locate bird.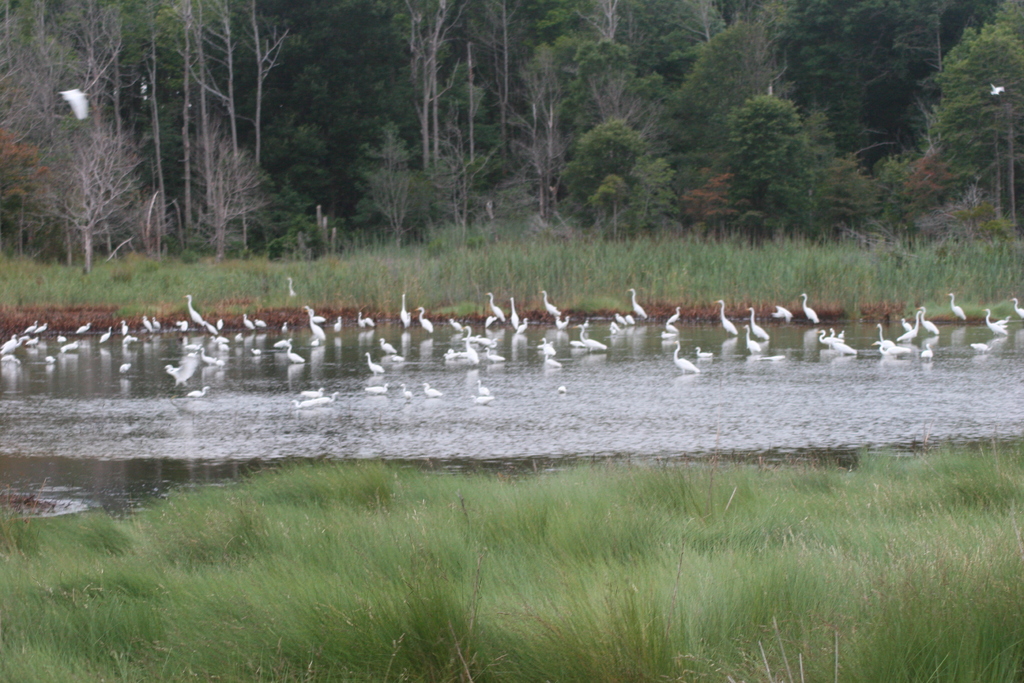
Bounding box: Rect(120, 336, 143, 355).
